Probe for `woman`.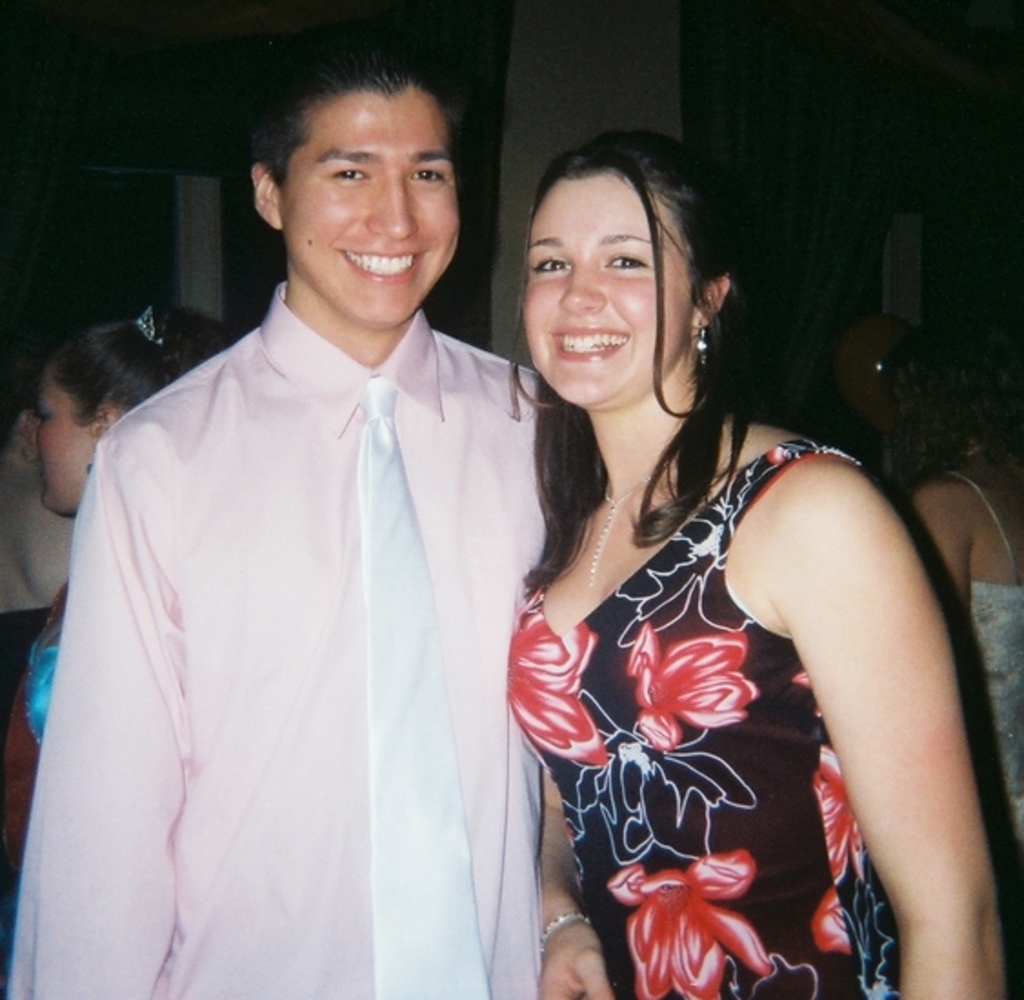
Probe result: 471/113/942/999.
